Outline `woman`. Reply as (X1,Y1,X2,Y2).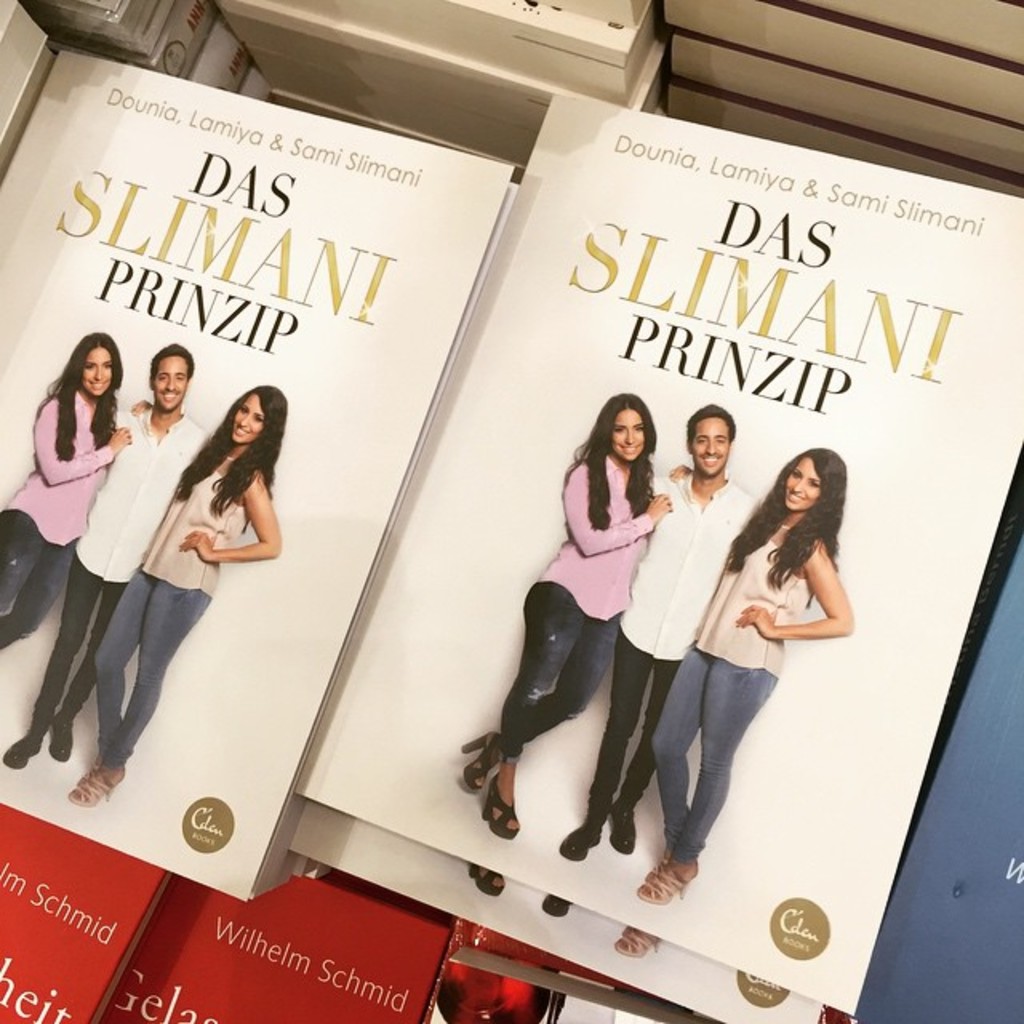
(0,330,160,670).
